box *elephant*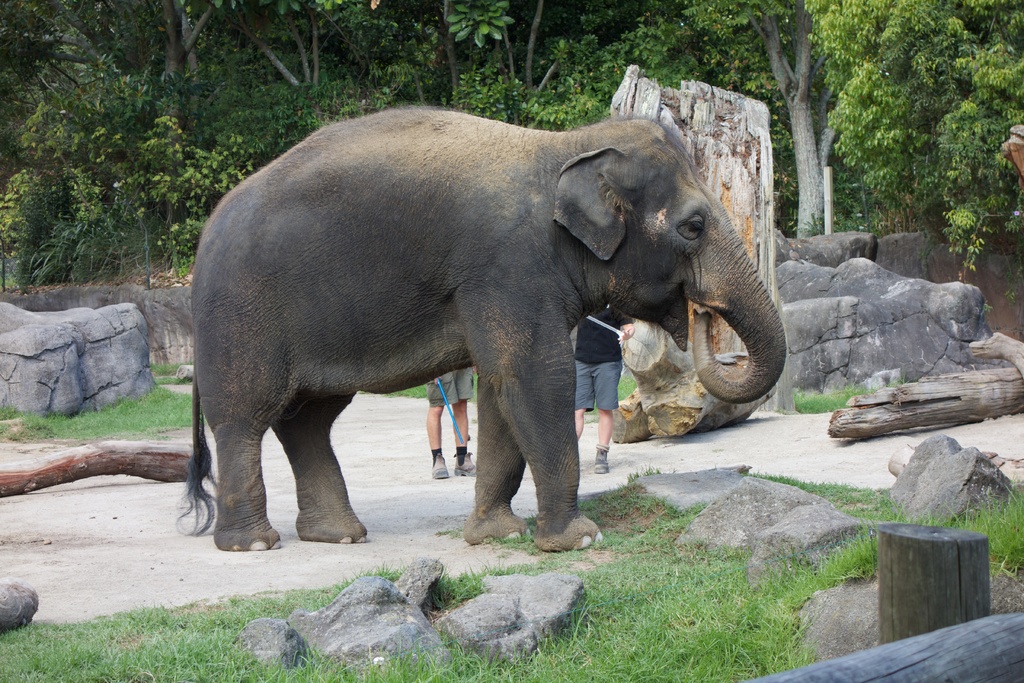
x1=182, y1=97, x2=788, y2=561
